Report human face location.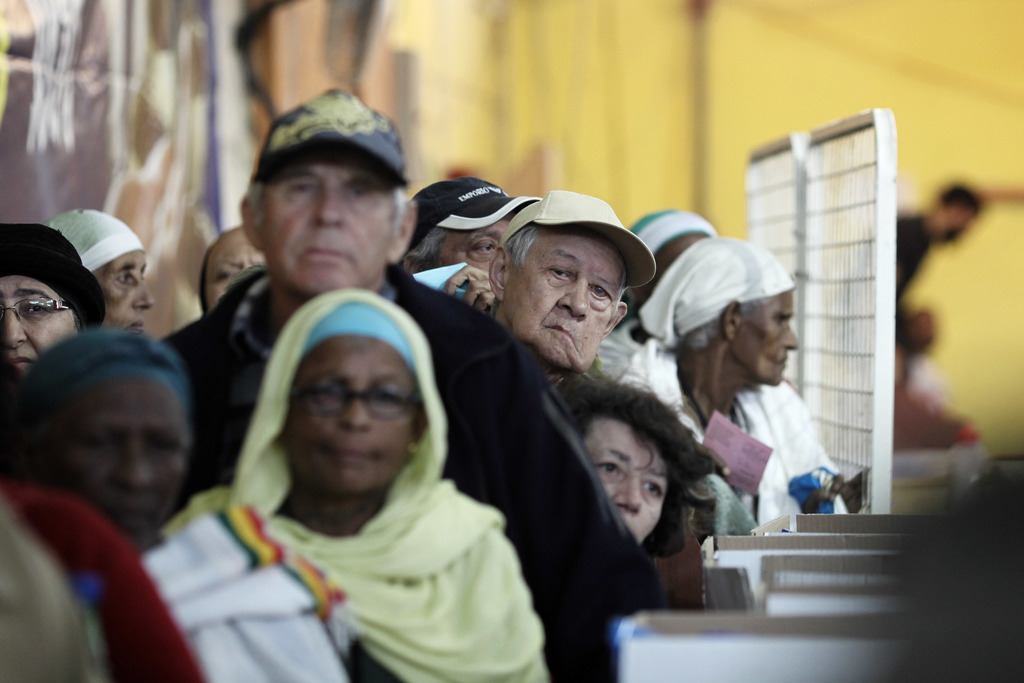
Report: BBox(429, 218, 508, 272).
